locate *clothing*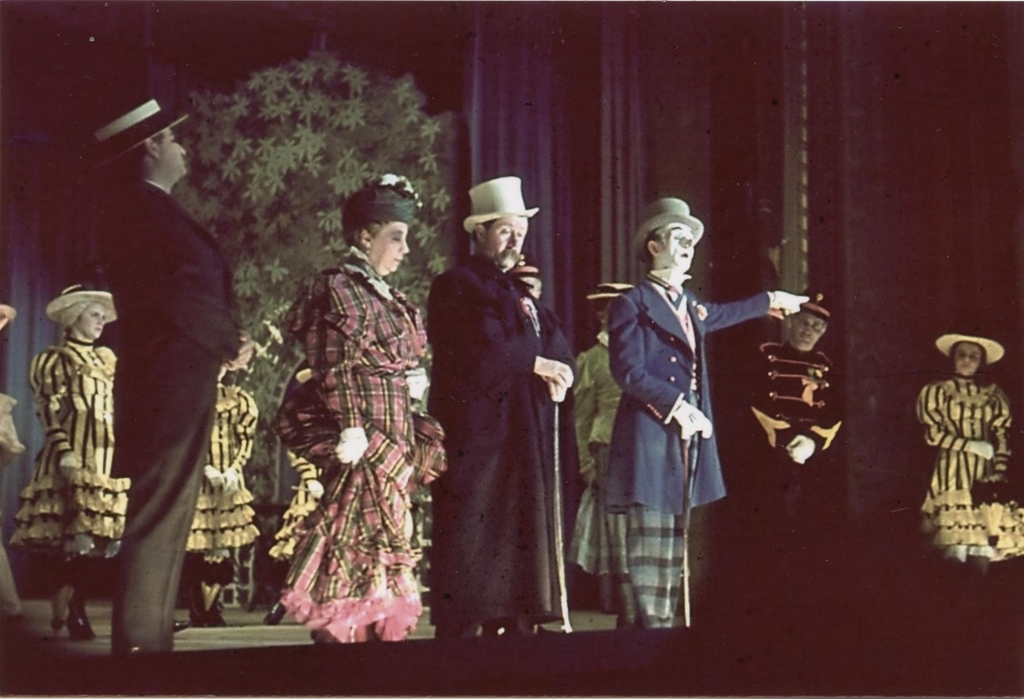
(608,523,685,613)
